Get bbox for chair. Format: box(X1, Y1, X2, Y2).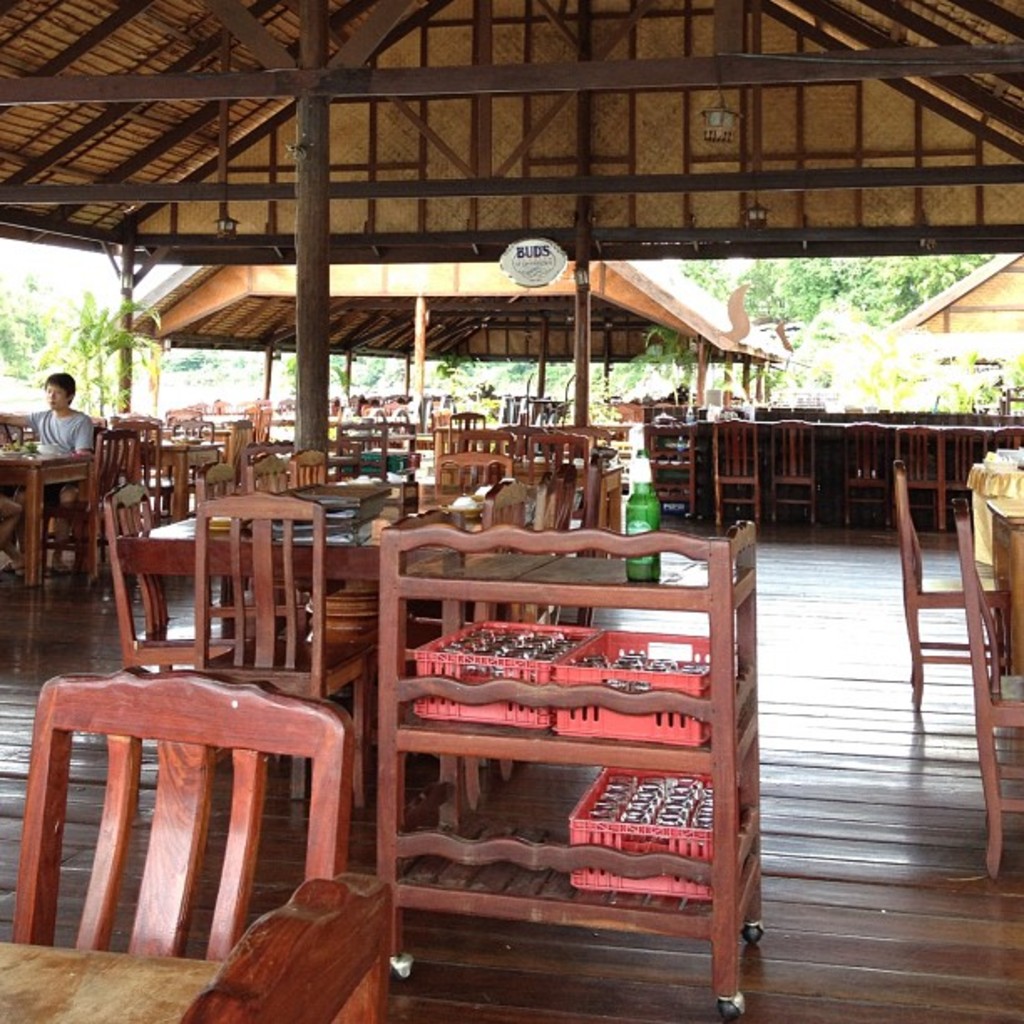
box(892, 460, 1007, 711).
